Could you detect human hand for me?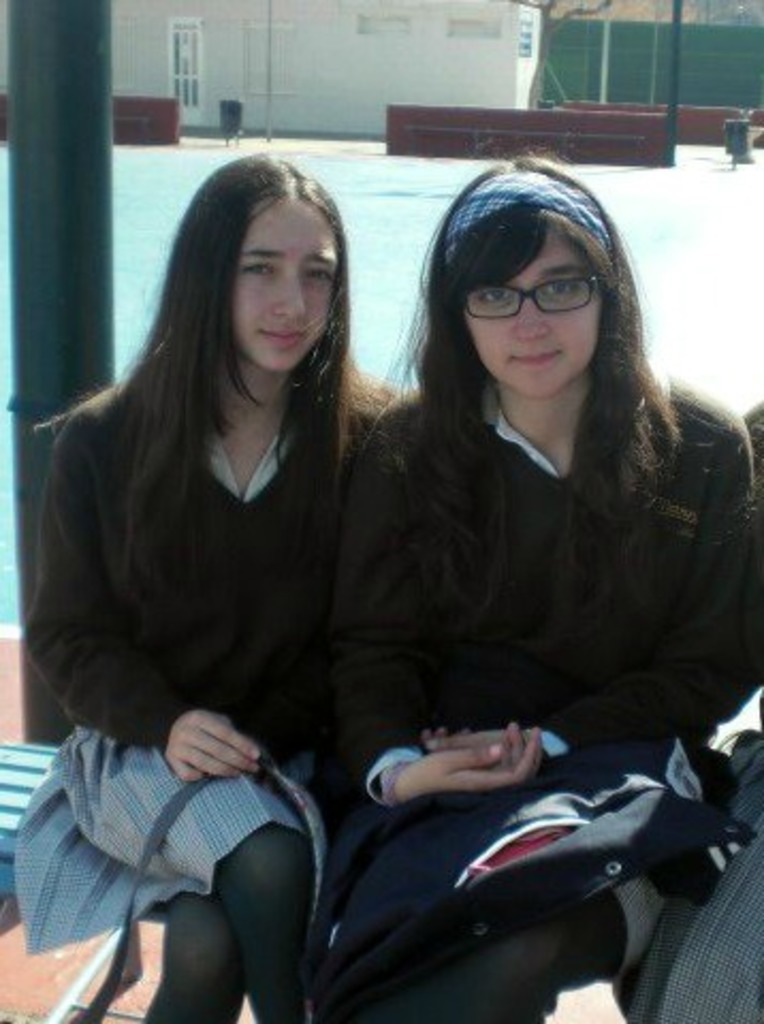
Detection result: (393, 719, 548, 806).
